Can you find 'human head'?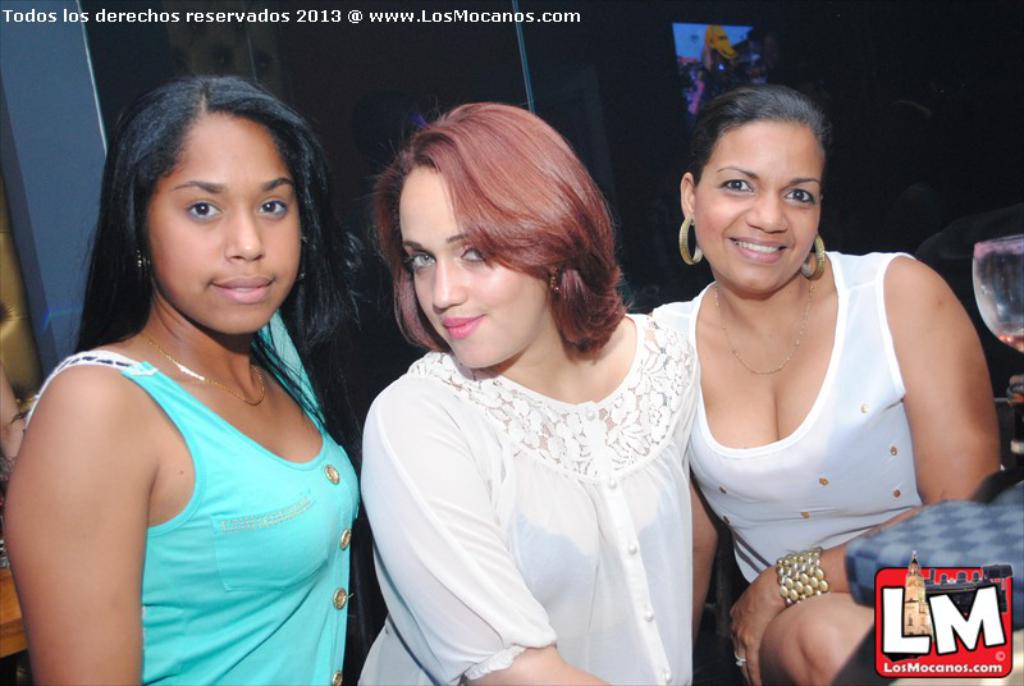
Yes, bounding box: [x1=381, y1=102, x2=600, y2=375].
